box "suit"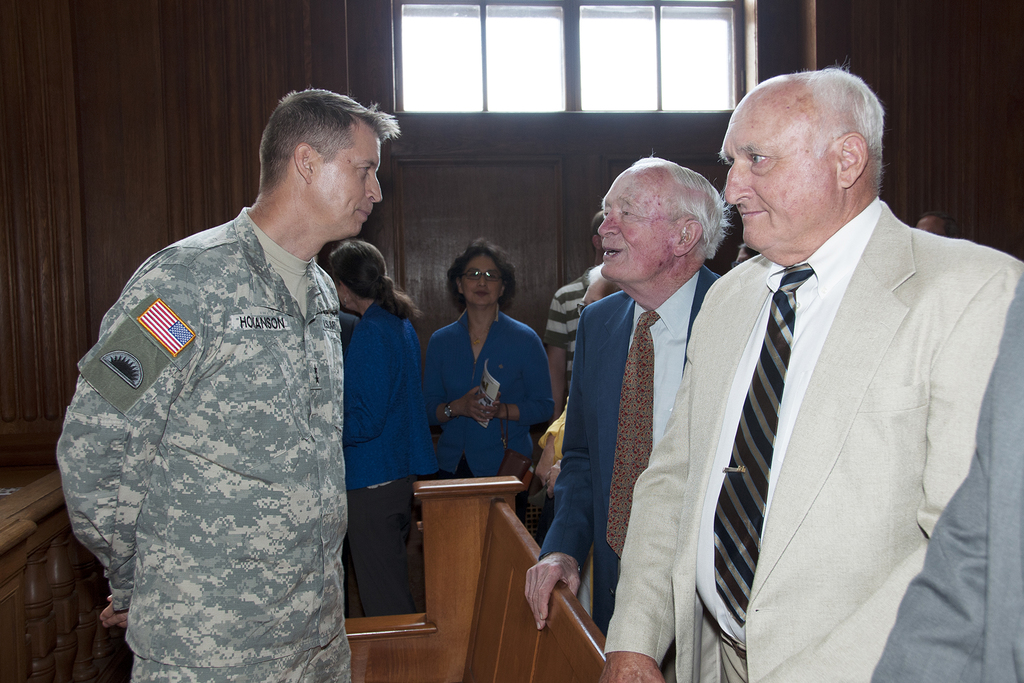
l=654, t=120, r=1002, b=682
